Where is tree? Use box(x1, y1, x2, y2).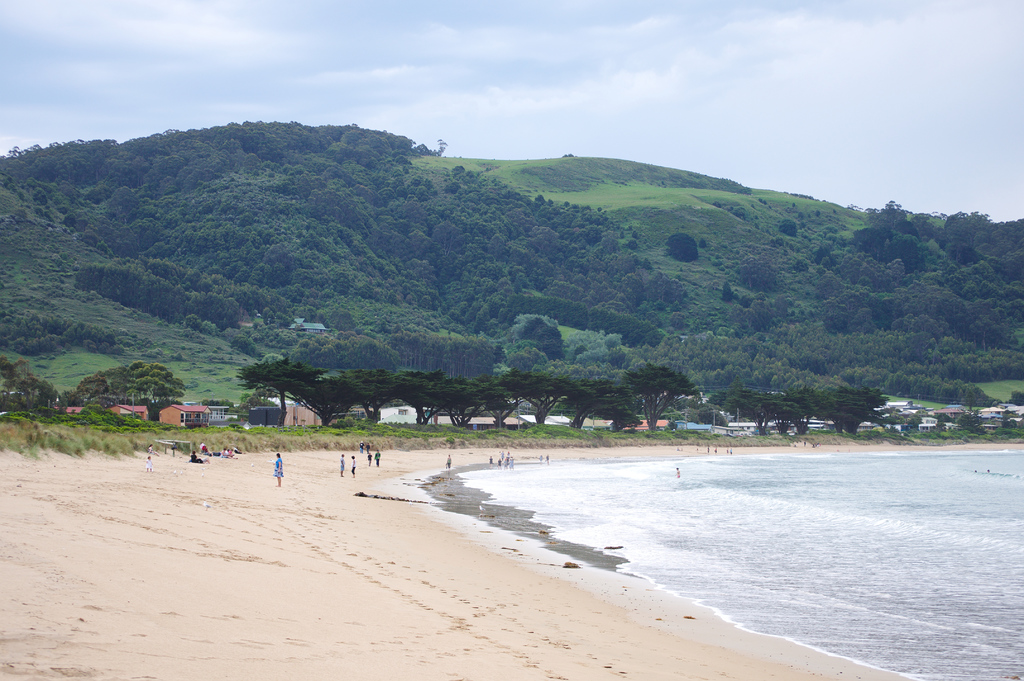
box(337, 364, 404, 429).
